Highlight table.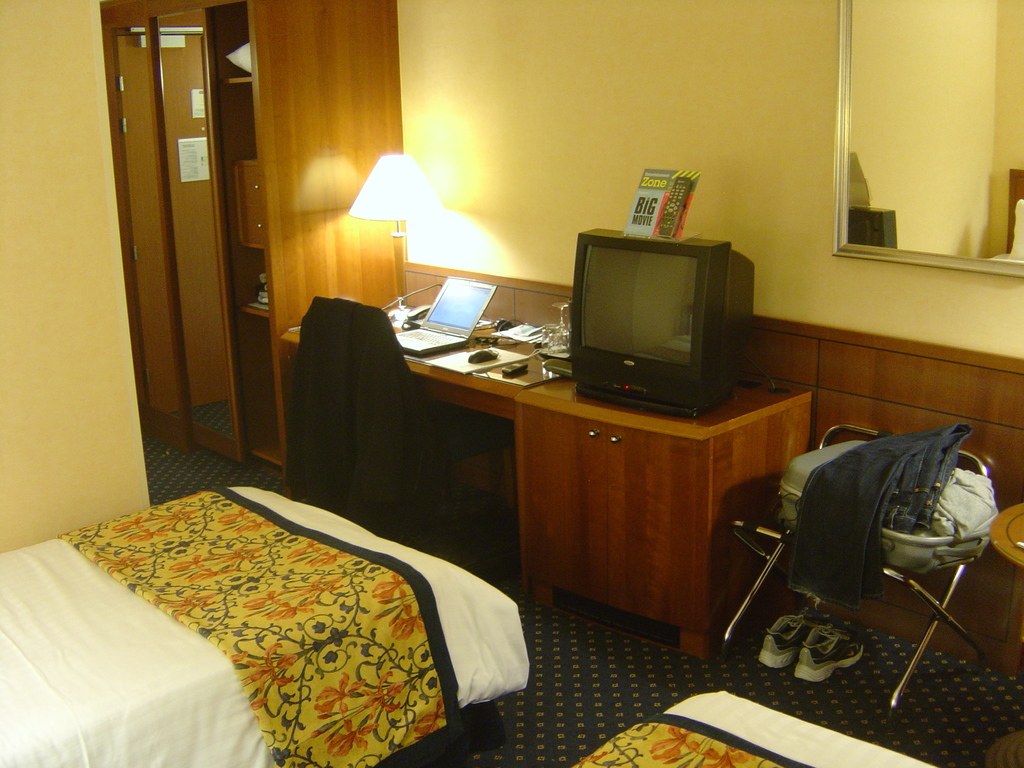
Highlighted region: [980,500,1023,584].
